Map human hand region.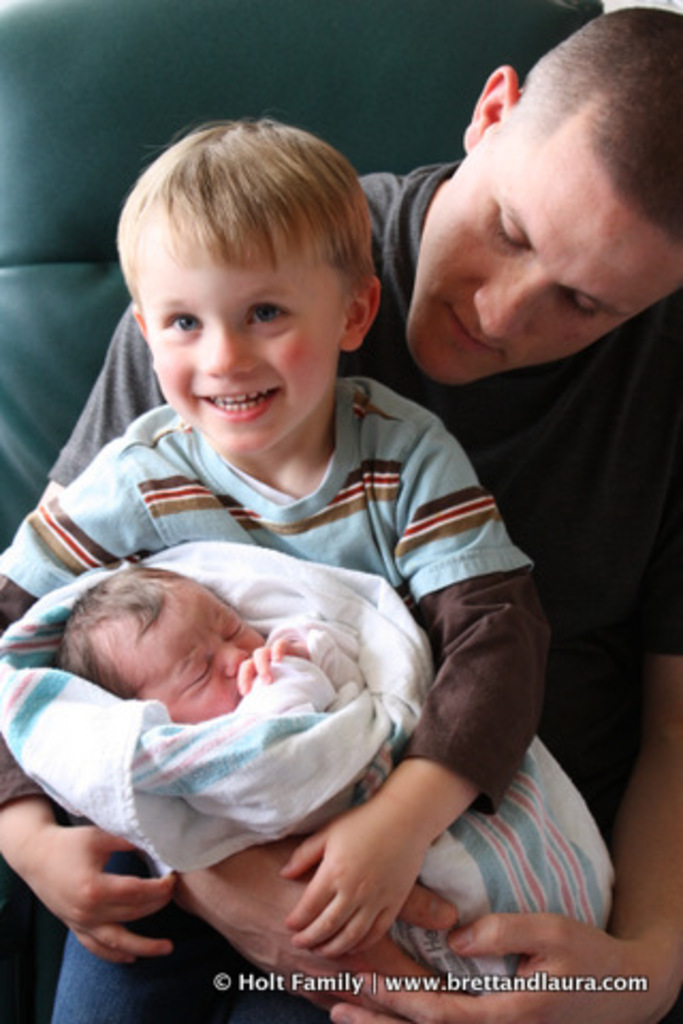
Mapped to 275/791/429/962.
